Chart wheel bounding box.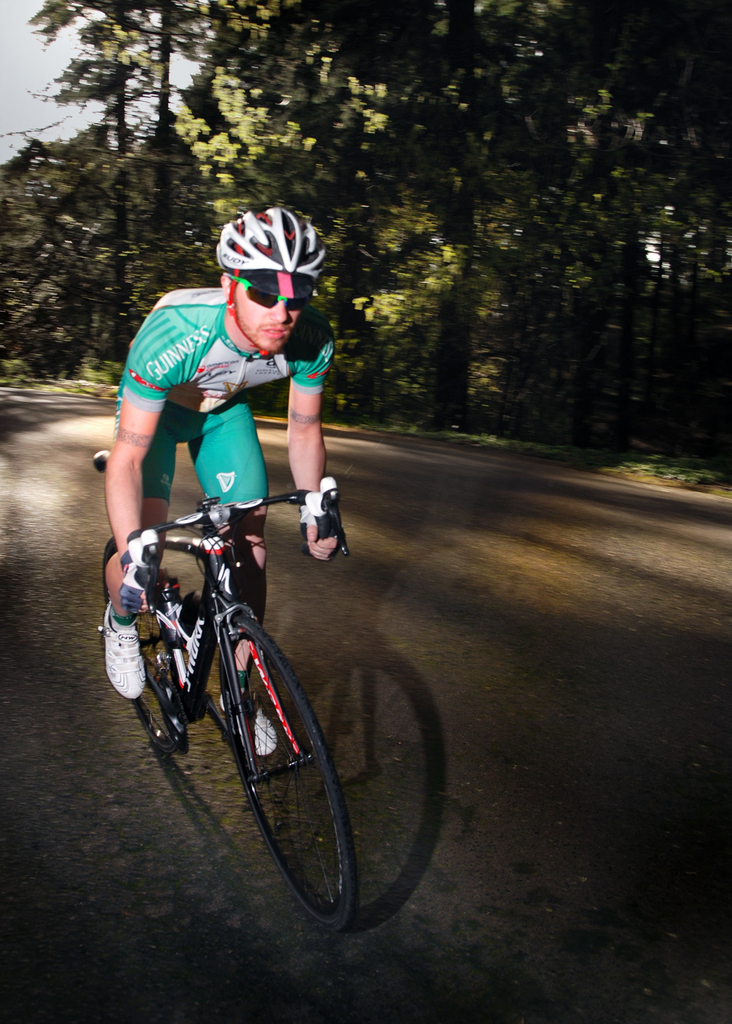
Charted: 190:620:354:923.
